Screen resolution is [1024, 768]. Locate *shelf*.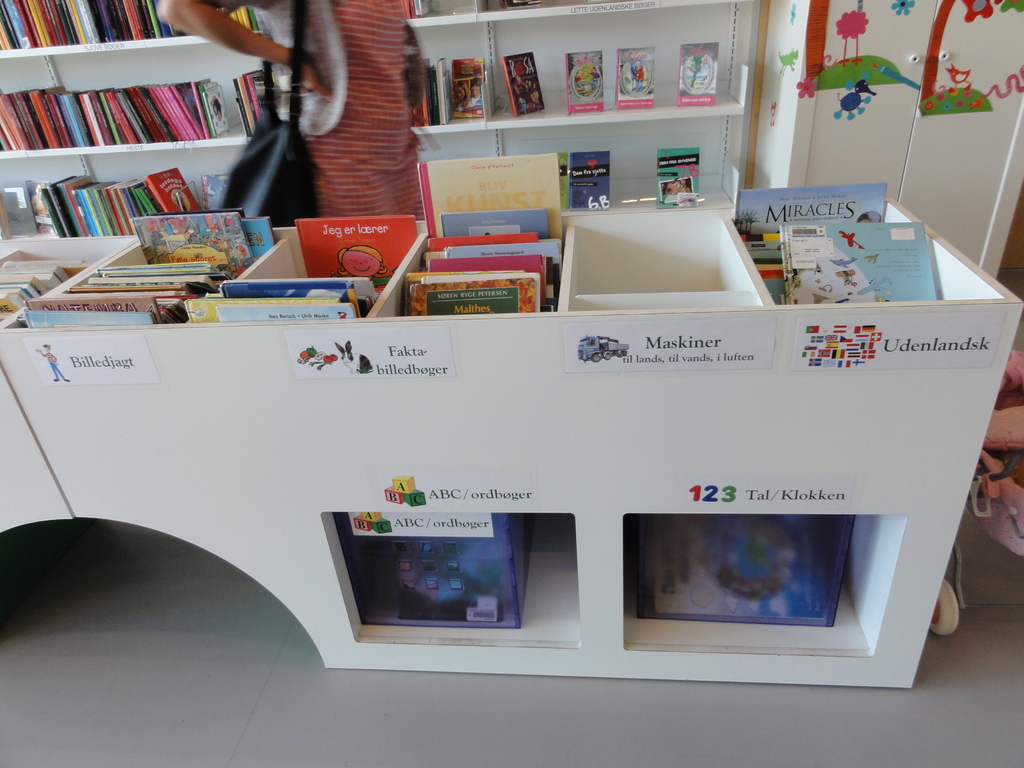
detection(504, 111, 744, 228).
